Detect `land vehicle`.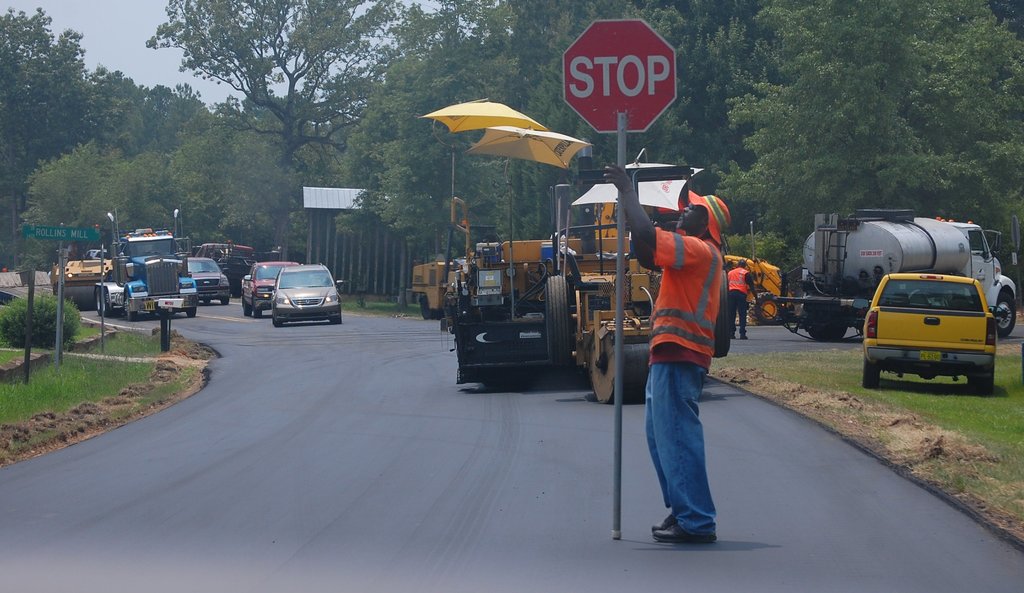
Detected at bbox(50, 241, 114, 313).
